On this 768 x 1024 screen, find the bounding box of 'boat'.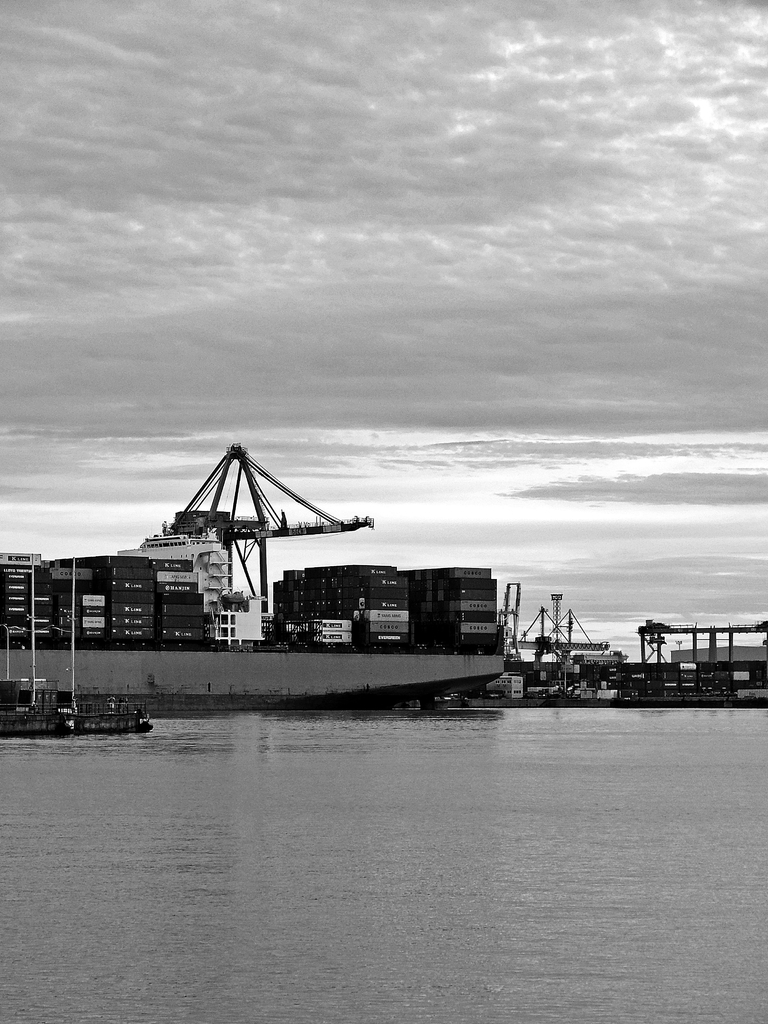
Bounding box: locate(0, 664, 157, 727).
